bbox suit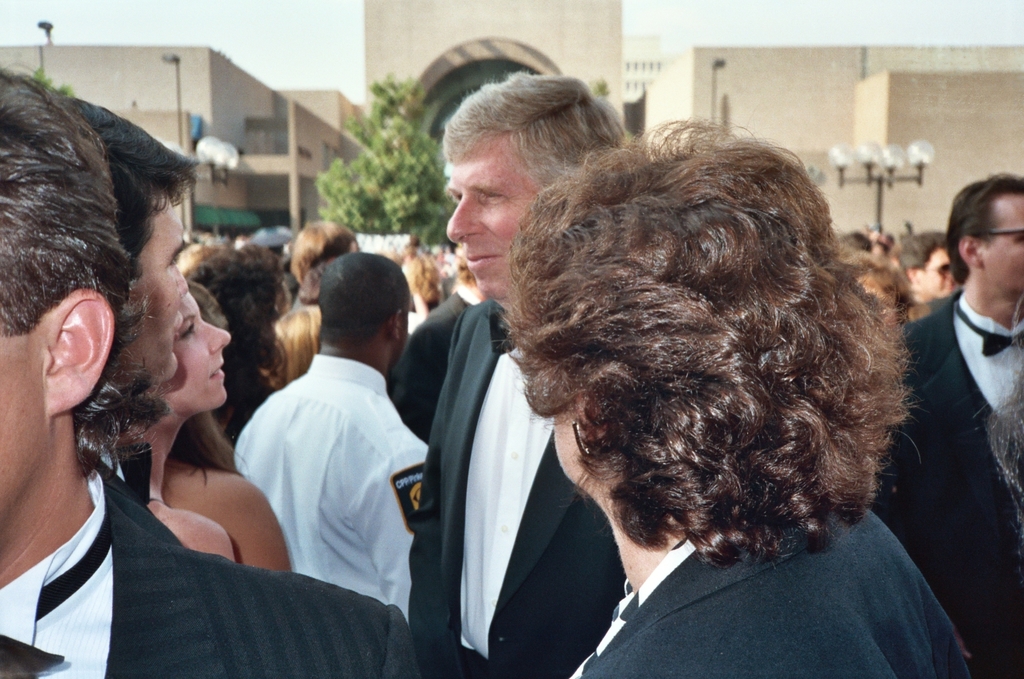
x1=873, y1=290, x2=1023, y2=678
